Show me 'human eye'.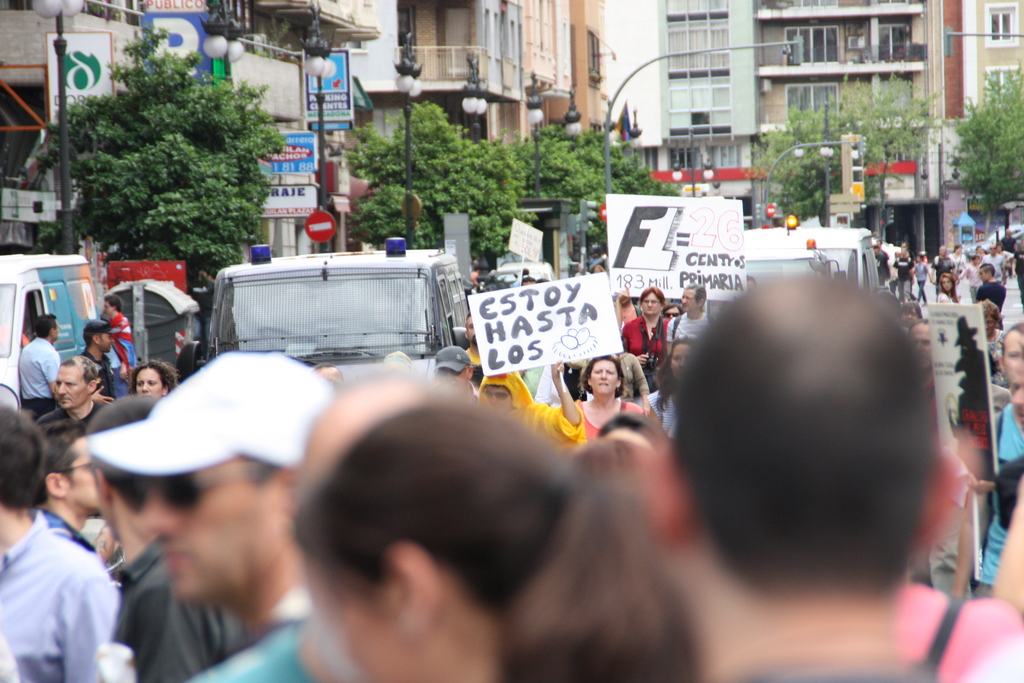
'human eye' is here: <box>63,378,81,390</box>.
